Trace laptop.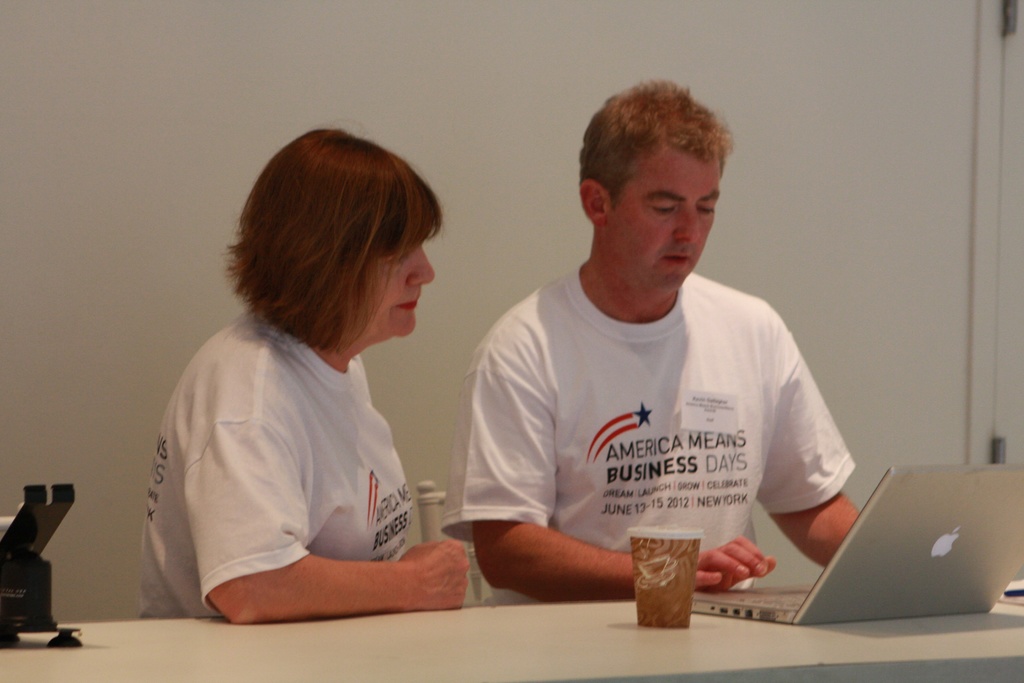
Traced to 691:459:1023:623.
